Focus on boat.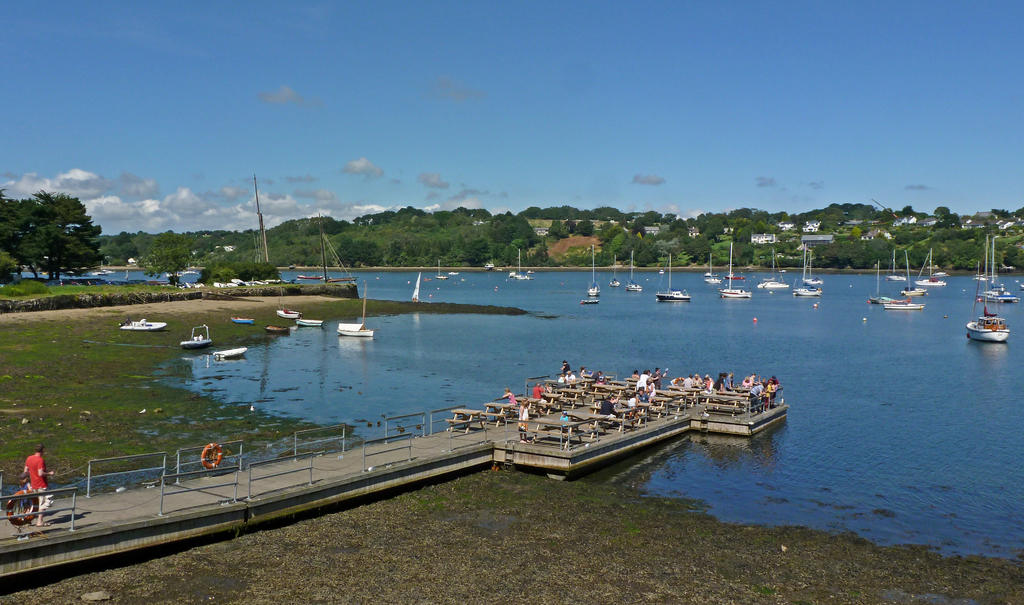
Focused at box(654, 253, 690, 302).
